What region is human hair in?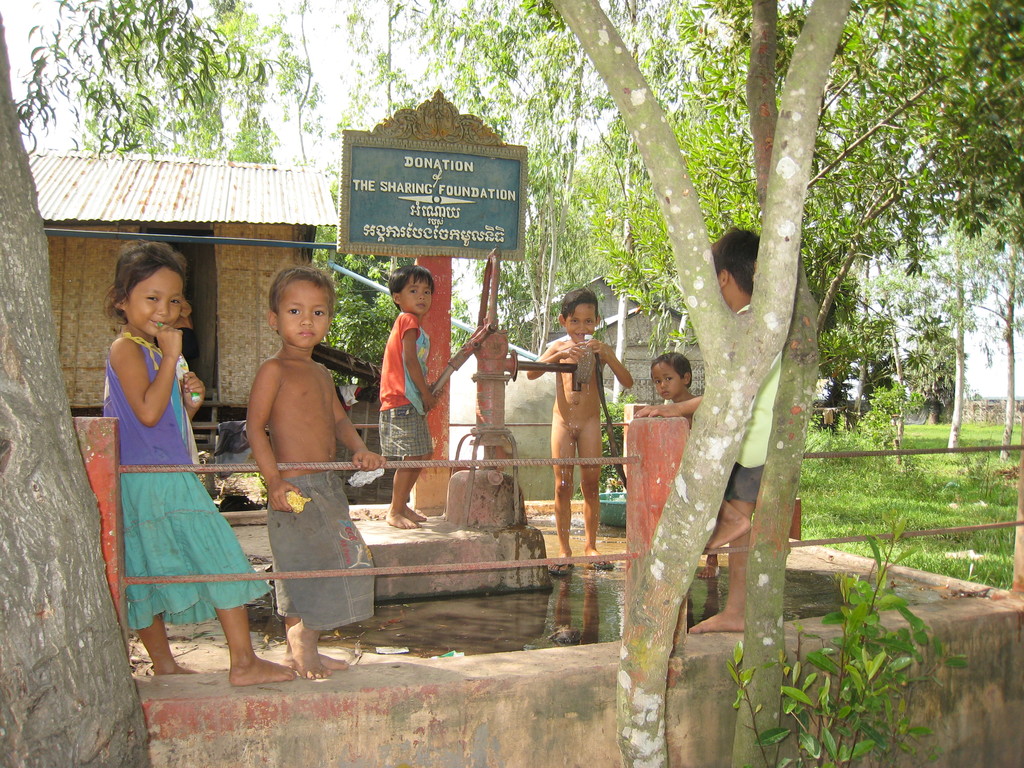
[left=268, top=263, right=338, bottom=315].
